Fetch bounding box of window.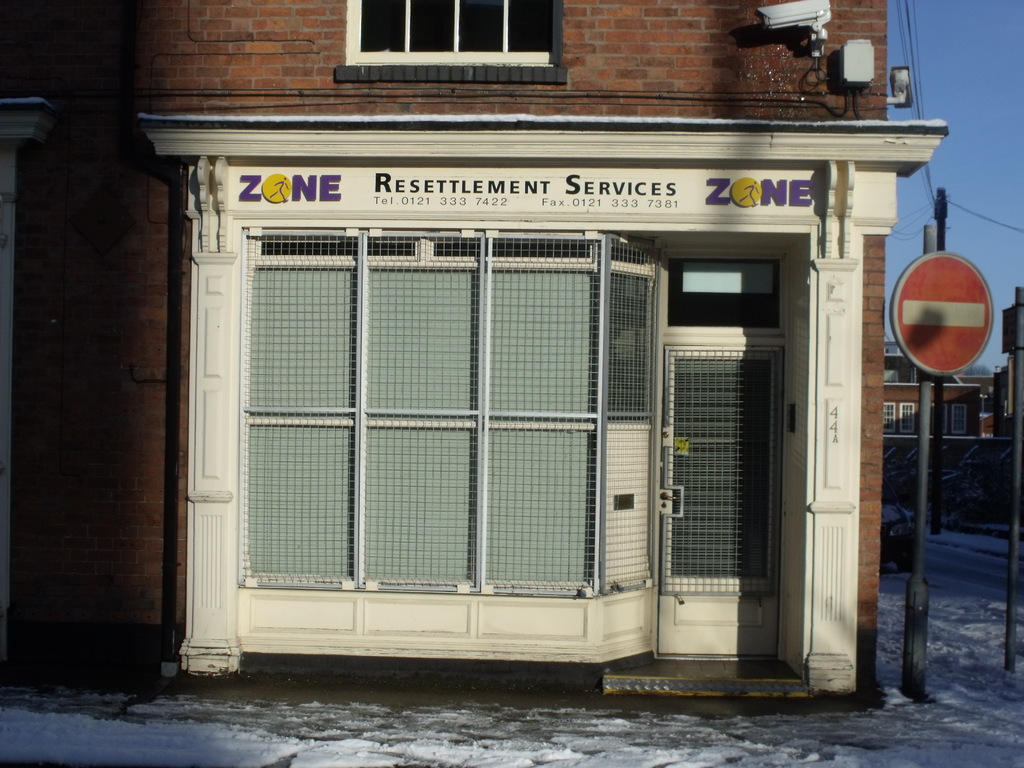
Bbox: rect(882, 399, 895, 436).
